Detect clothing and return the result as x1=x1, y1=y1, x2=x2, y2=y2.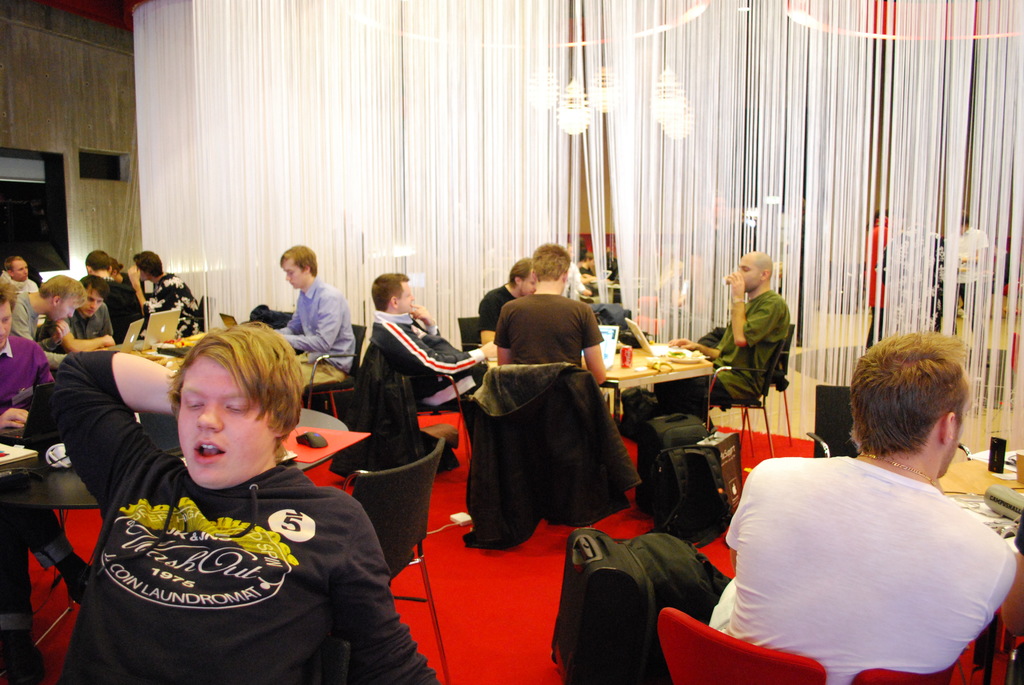
x1=59, y1=409, x2=410, y2=684.
